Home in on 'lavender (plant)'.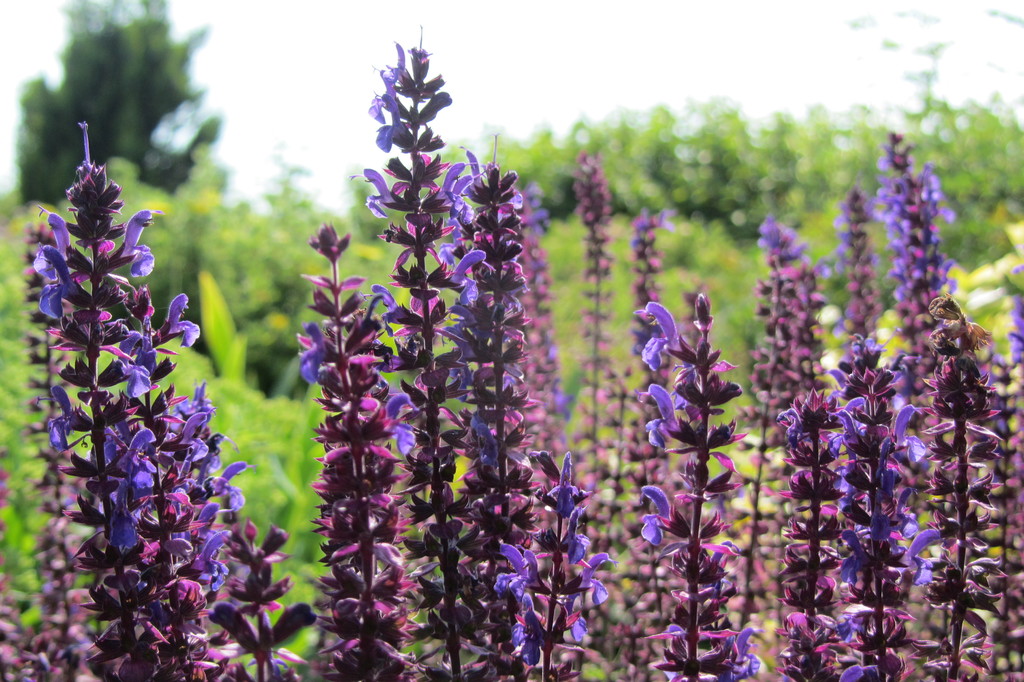
Homed in at bbox=[154, 298, 211, 667].
